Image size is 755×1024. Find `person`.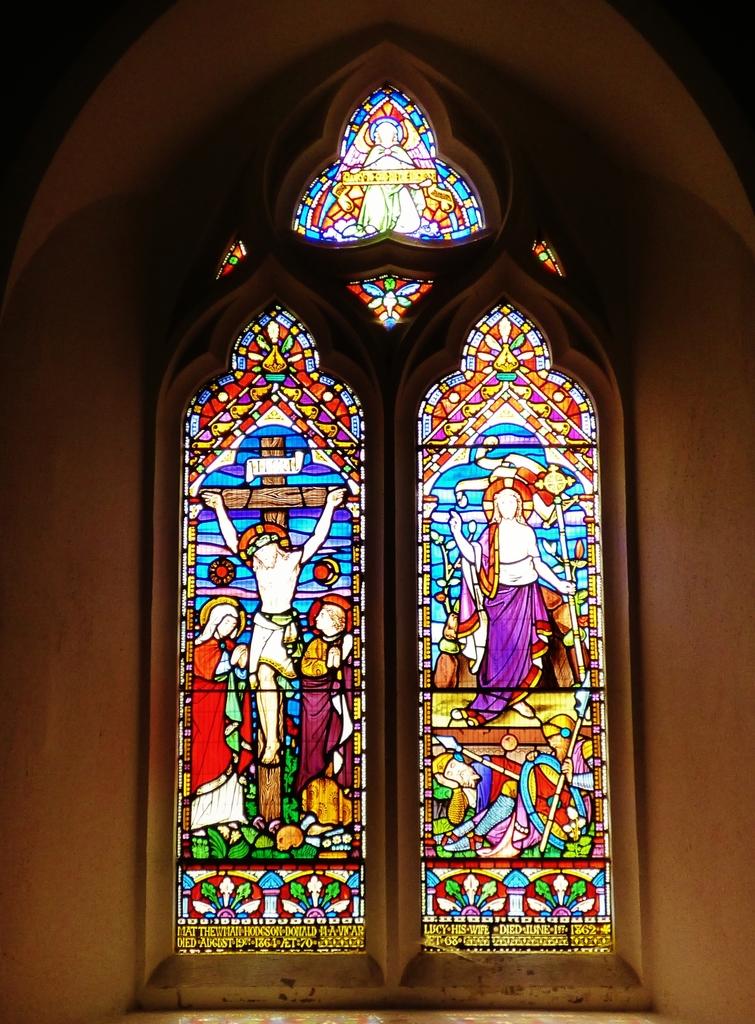
{"left": 188, "top": 599, "right": 247, "bottom": 829}.
